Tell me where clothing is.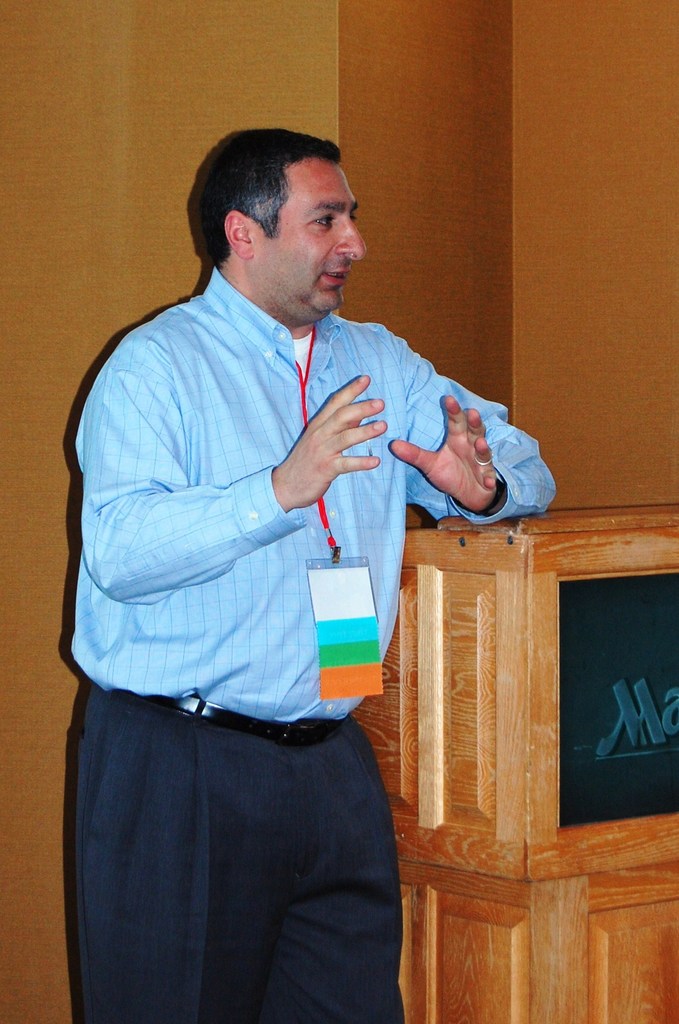
clothing is at BBox(68, 243, 458, 985).
